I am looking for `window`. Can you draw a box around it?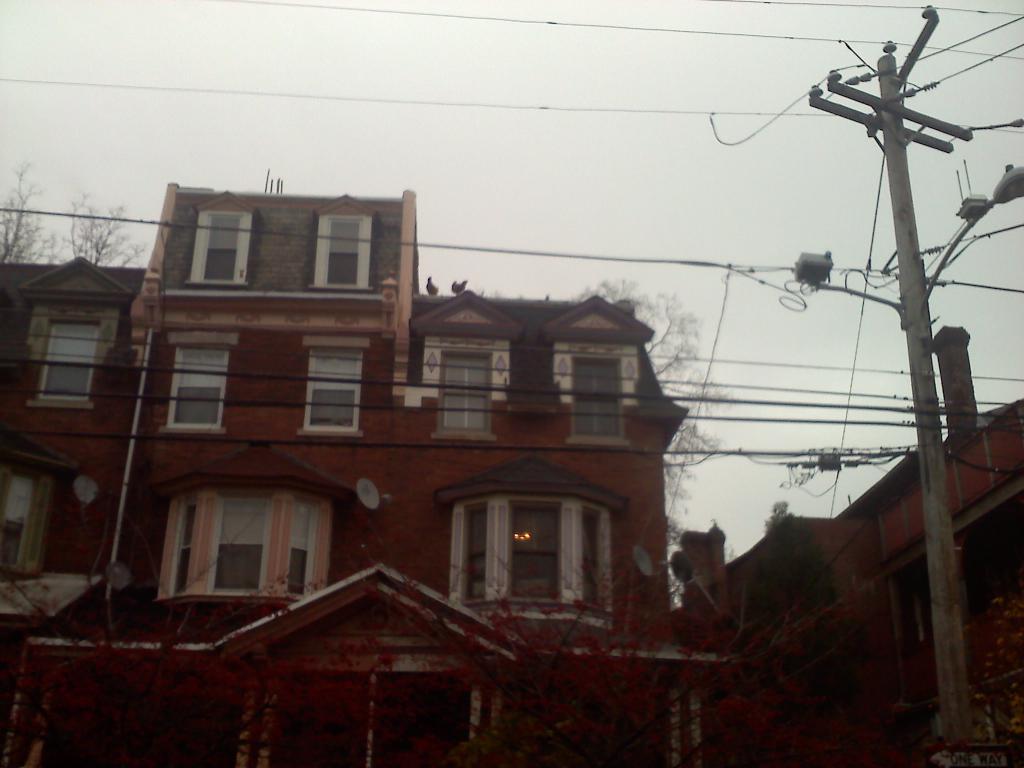
Sure, the bounding box is bbox=(579, 500, 623, 610).
